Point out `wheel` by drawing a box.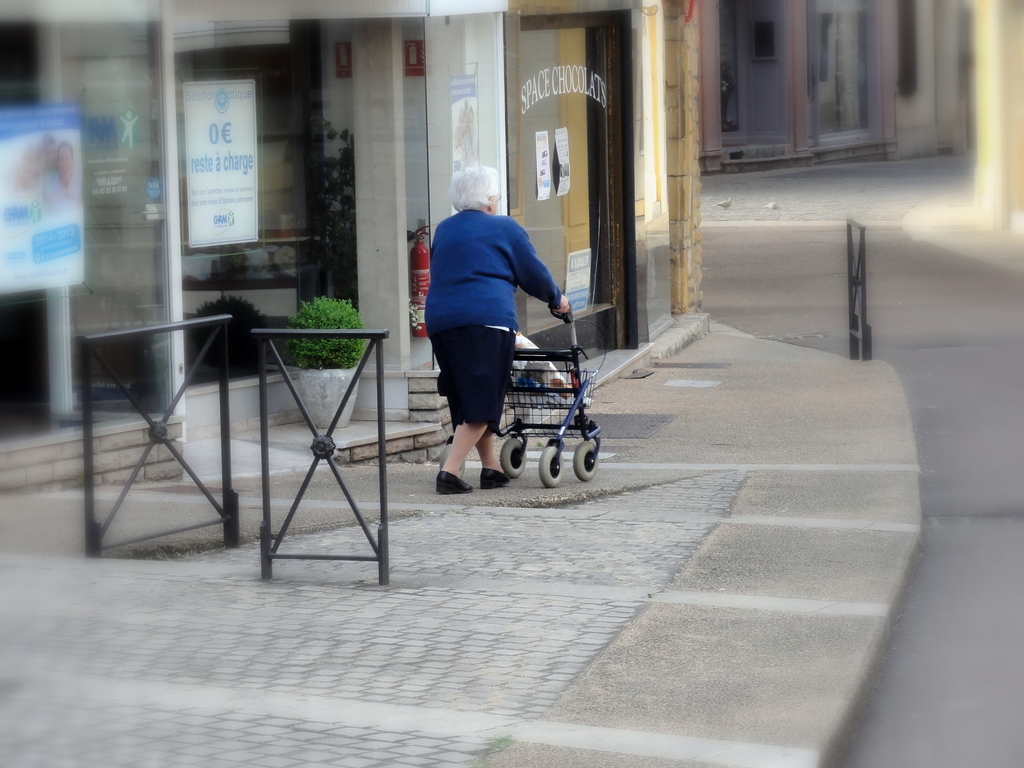
l=572, t=440, r=600, b=483.
